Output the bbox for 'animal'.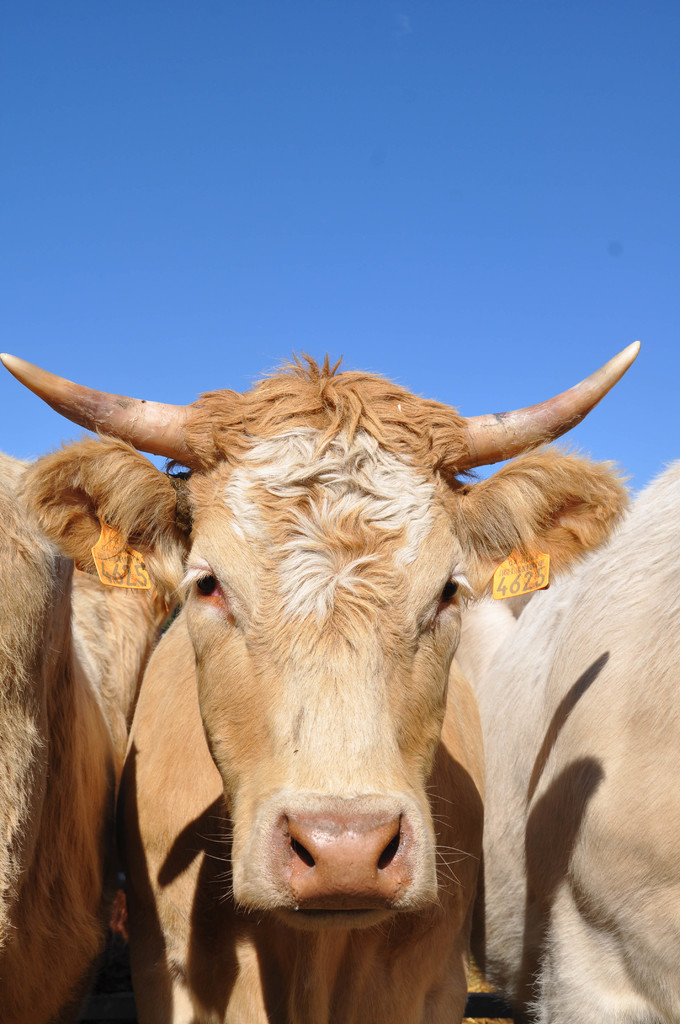
l=0, t=450, r=165, b=1023.
